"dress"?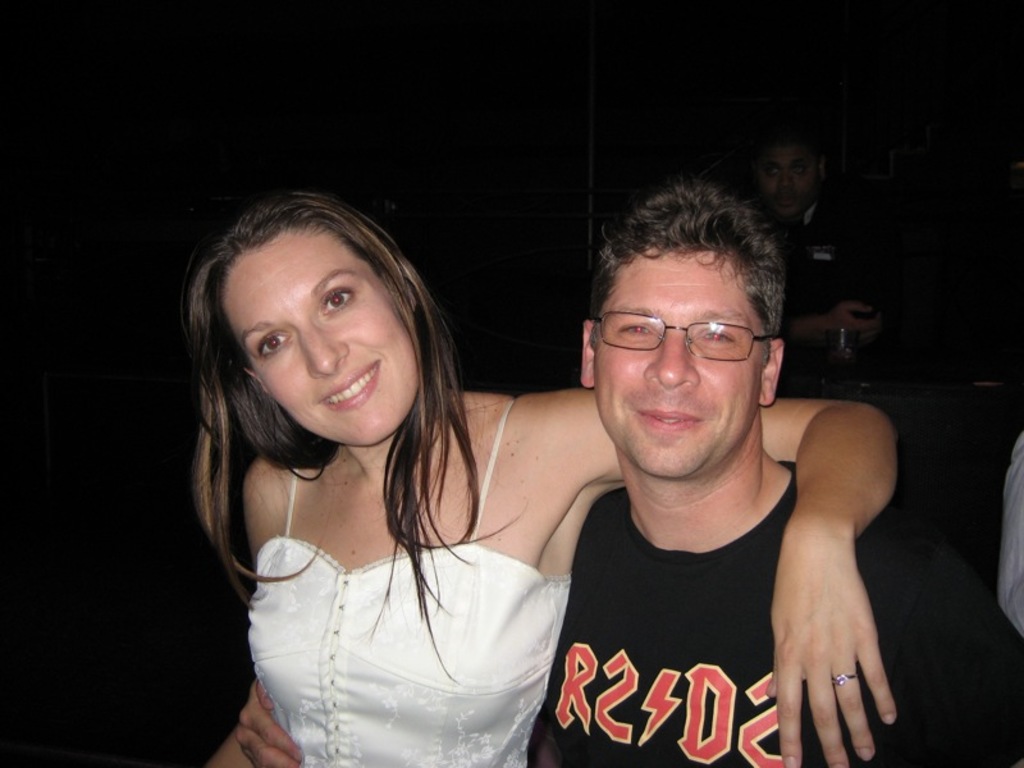
detection(243, 403, 579, 765)
